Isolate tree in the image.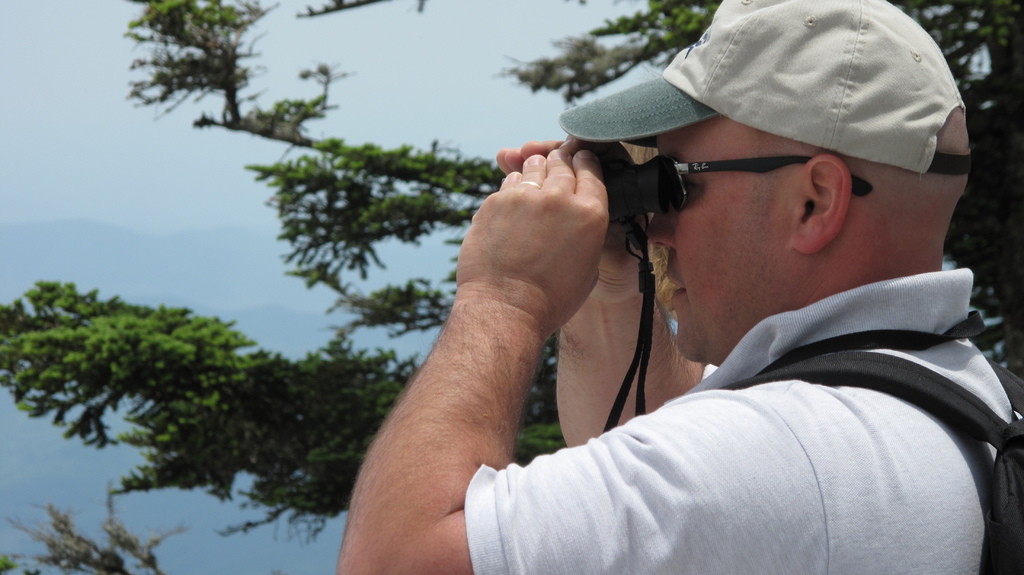
Isolated region: bbox=[1, 0, 1021, 574].
